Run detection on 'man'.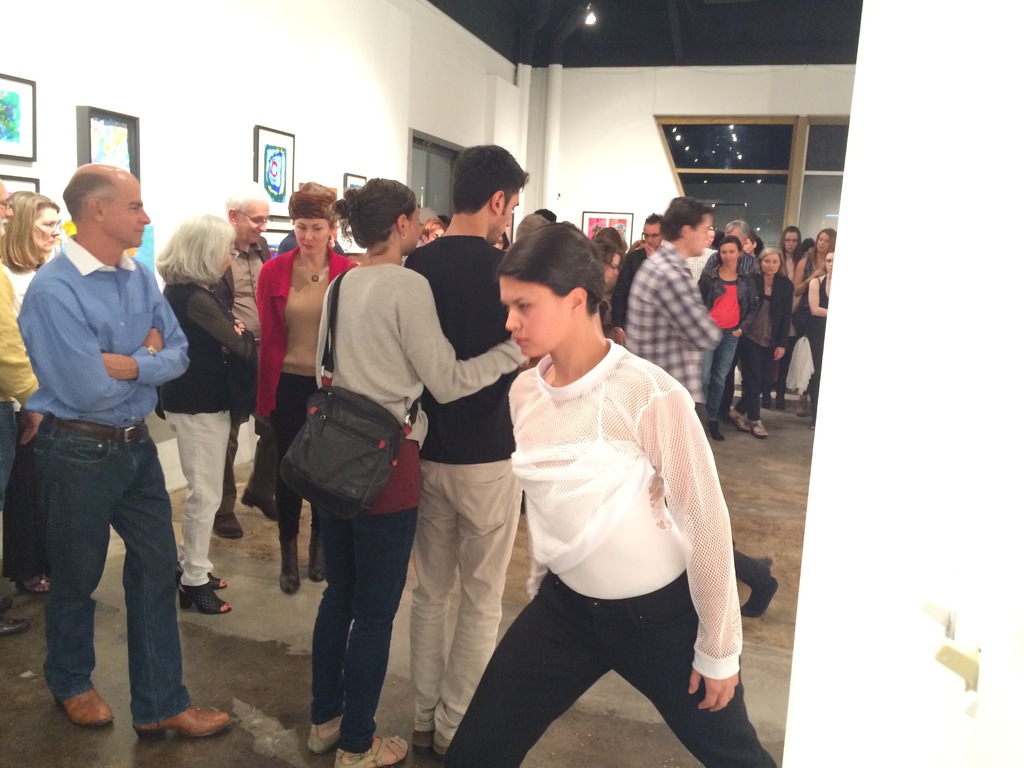
Result: (0,173,8,264).
